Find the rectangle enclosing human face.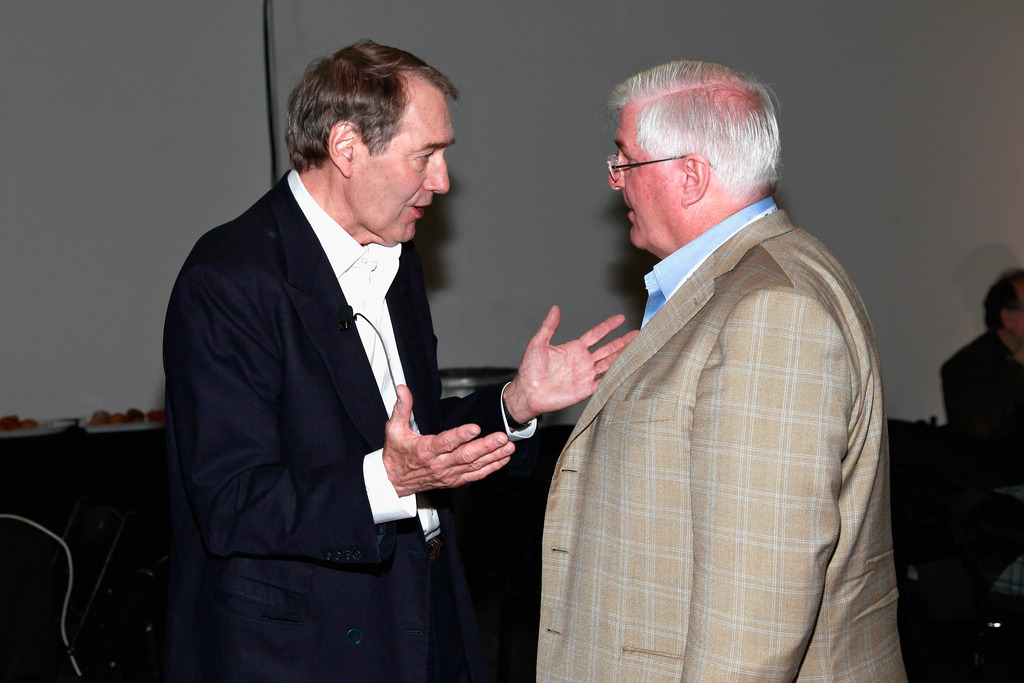
crop(362, 95, 460, 243).
